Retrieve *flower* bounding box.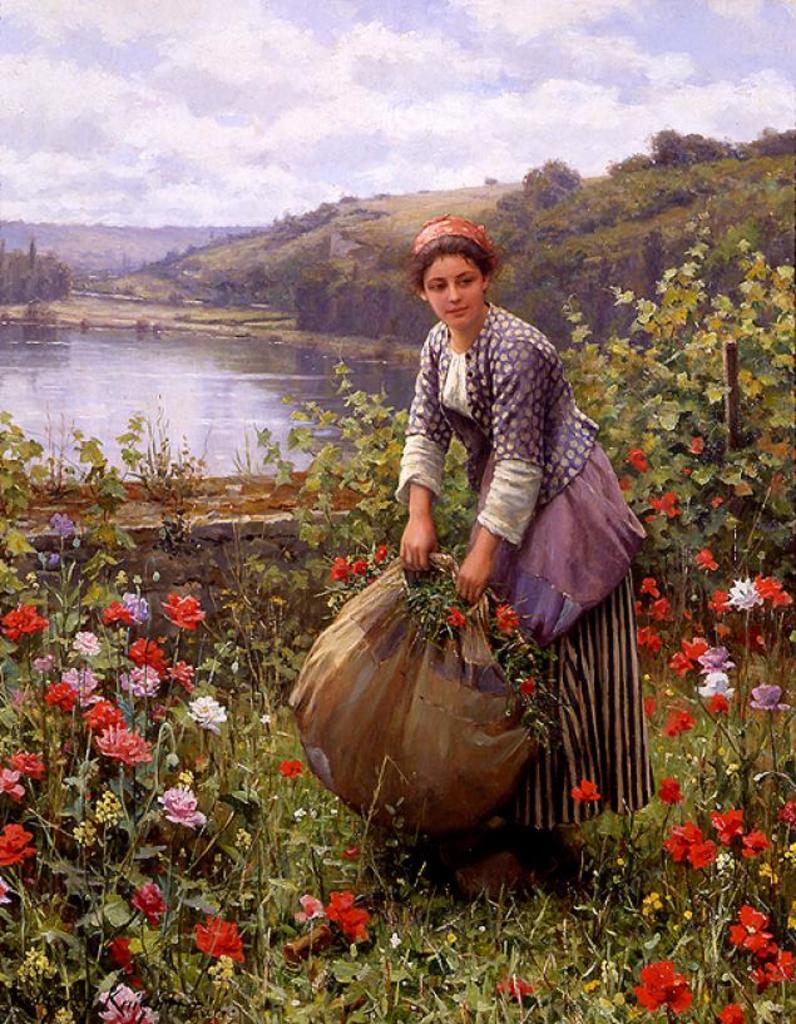
Bounding box: left=150, top=783, right=202, bottom=833.
